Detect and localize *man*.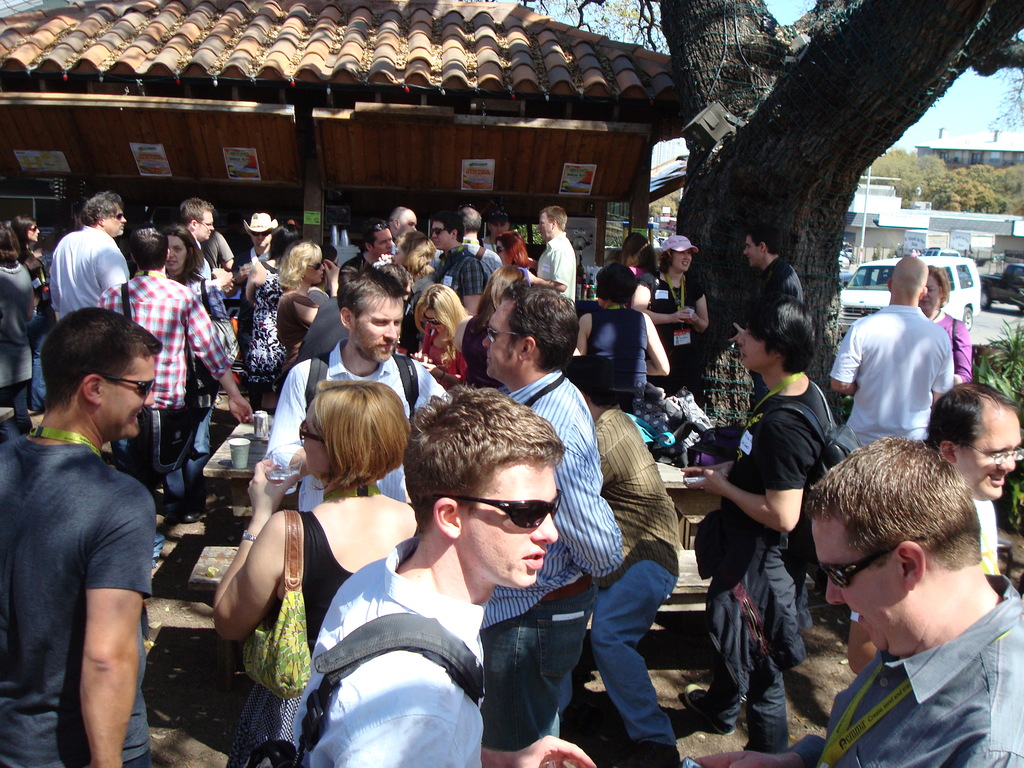
Localized at BBox(201, 225, 232, 280).
